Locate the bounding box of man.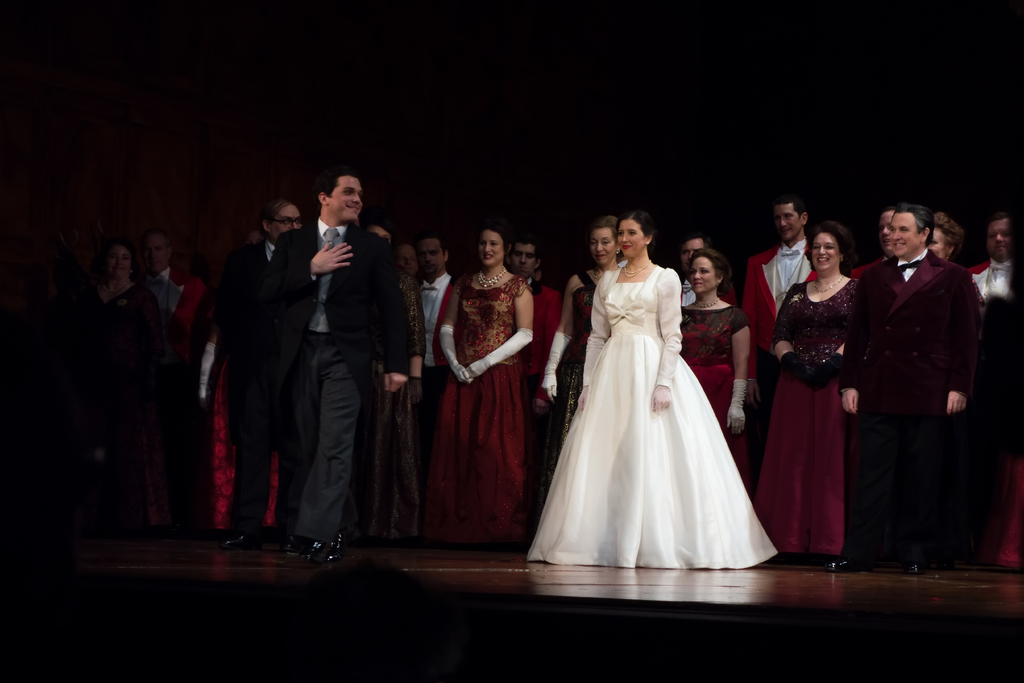
Bounding box: {"x1": 679, "y1": 235, "x2": 709, "y2": 304}.
